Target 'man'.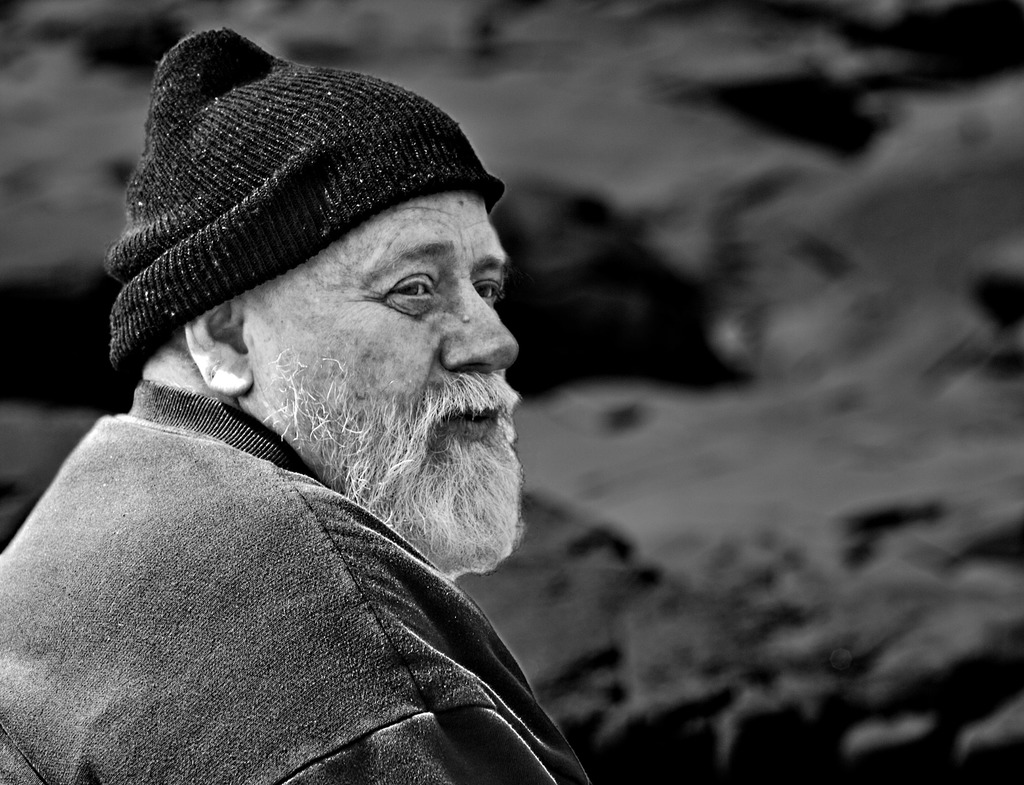
Target region: [0,30,609,752].
